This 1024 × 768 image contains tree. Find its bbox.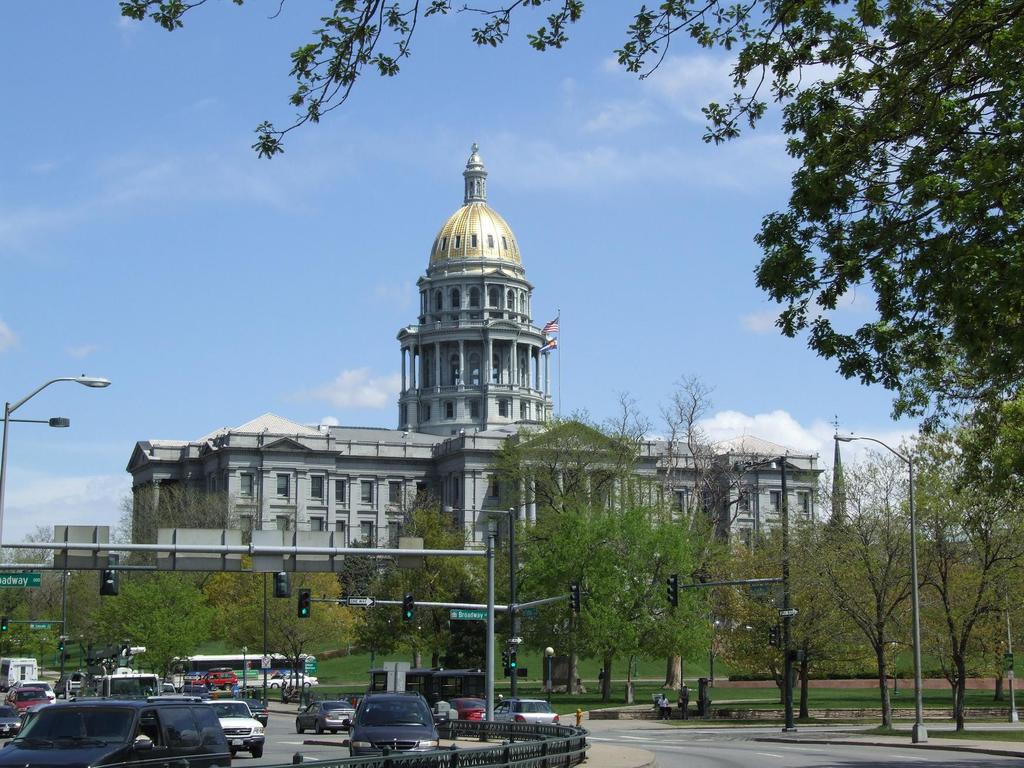
401:491:509:665.
